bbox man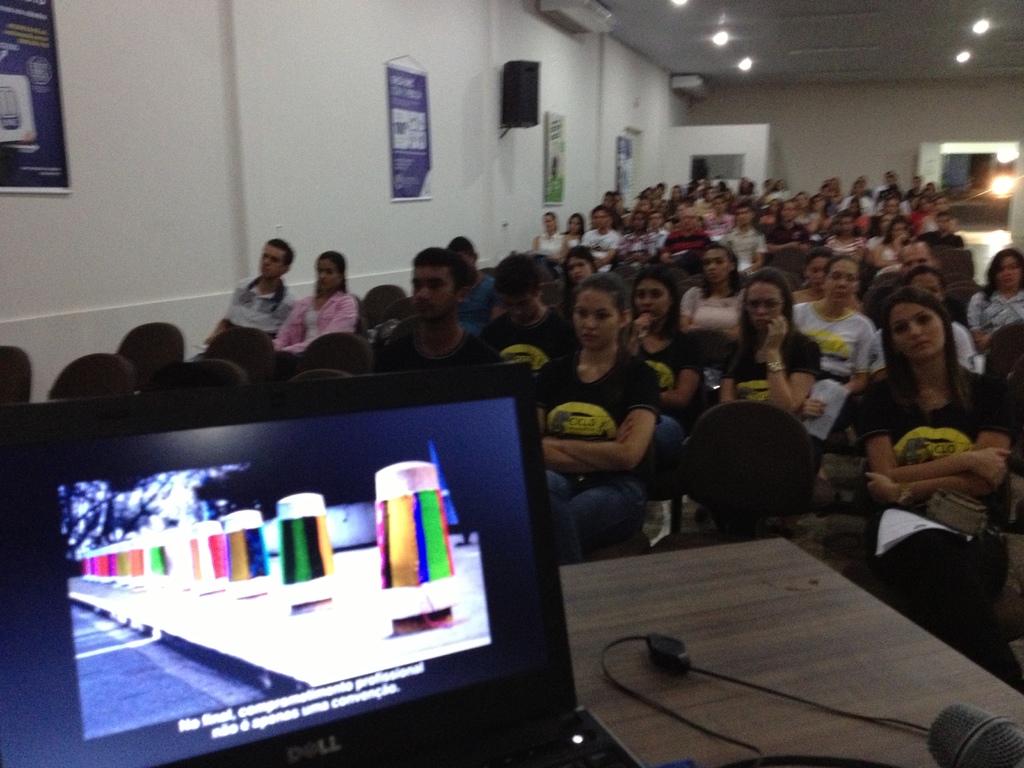
(367, 248, 509, 374)
